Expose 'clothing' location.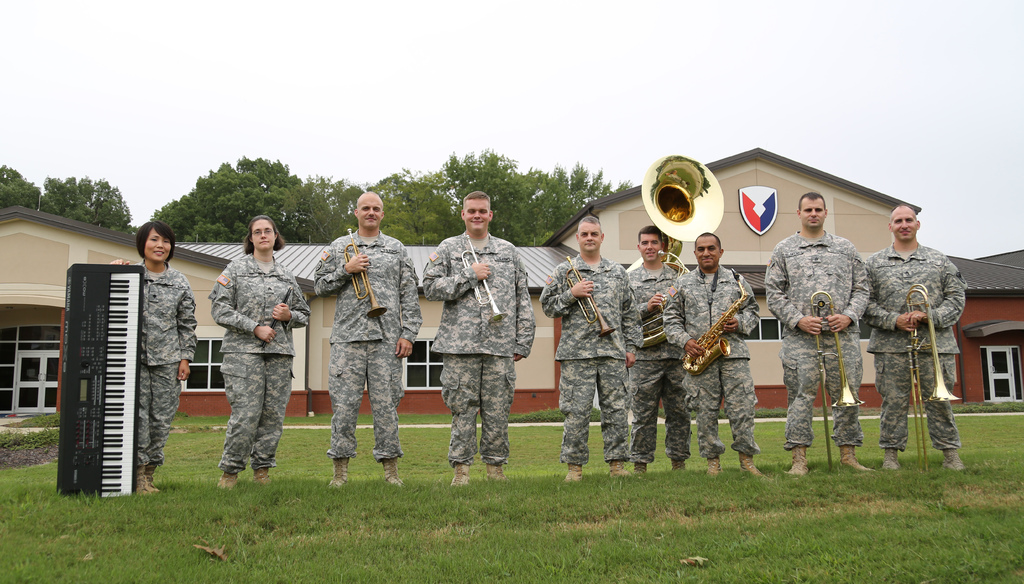
Exposed at 542 245 634 463.
